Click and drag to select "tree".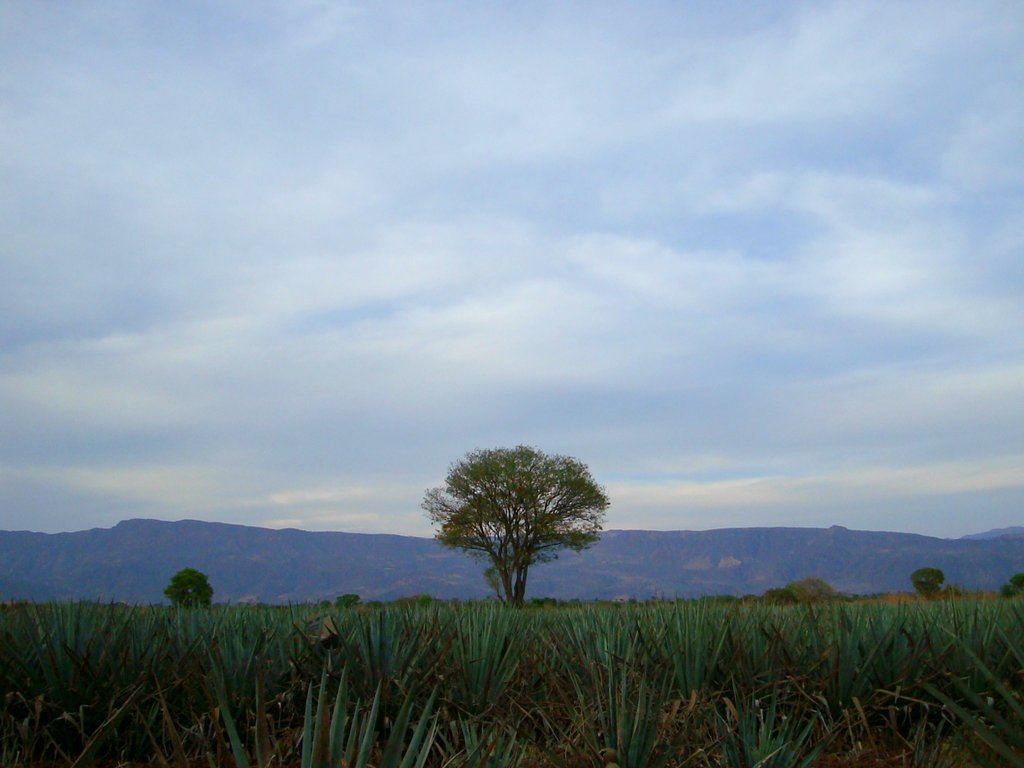
Selection: (x1=426, y1=439, x2=614, y2=616).
